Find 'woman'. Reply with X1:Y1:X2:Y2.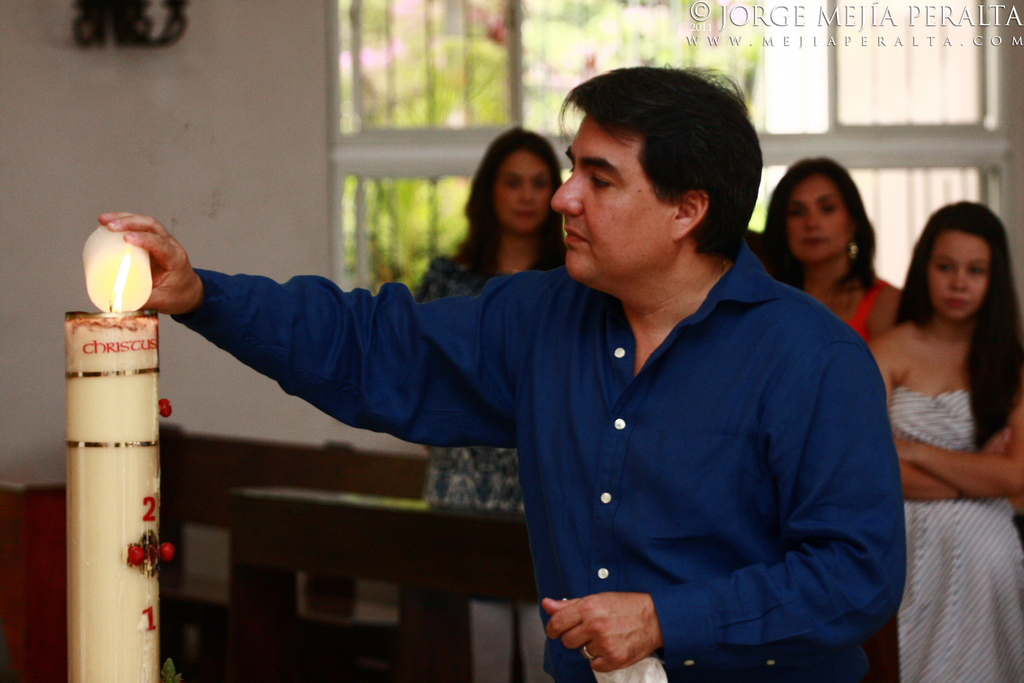
870:199:1023:682.
